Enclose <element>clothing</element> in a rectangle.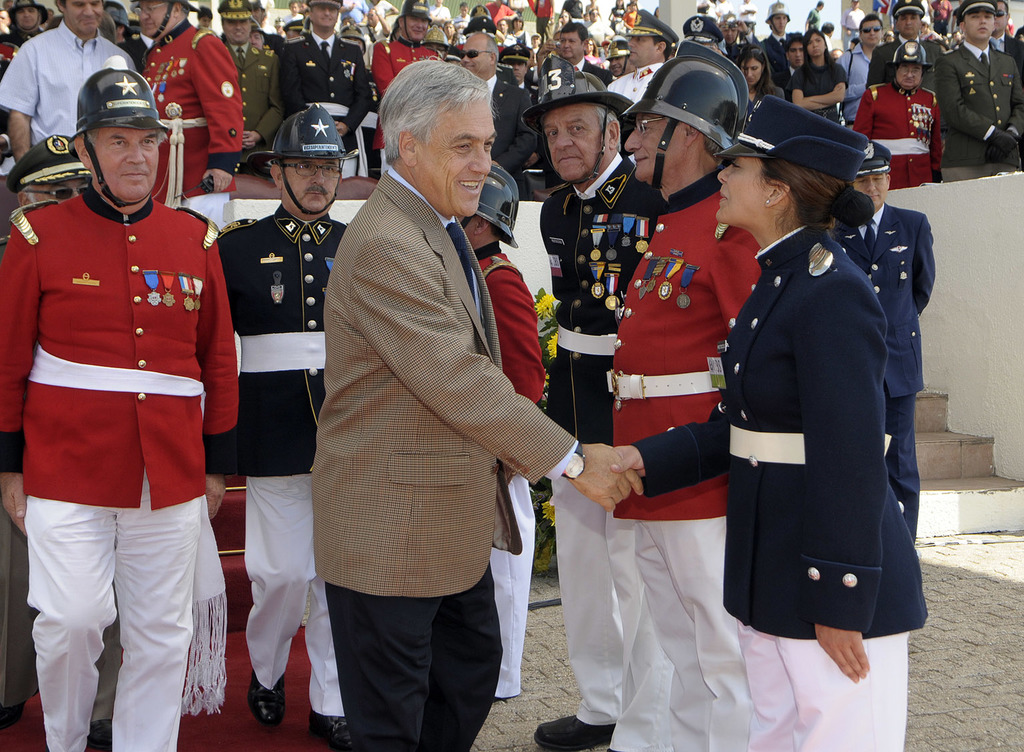
[562, 0, 584, 26].
